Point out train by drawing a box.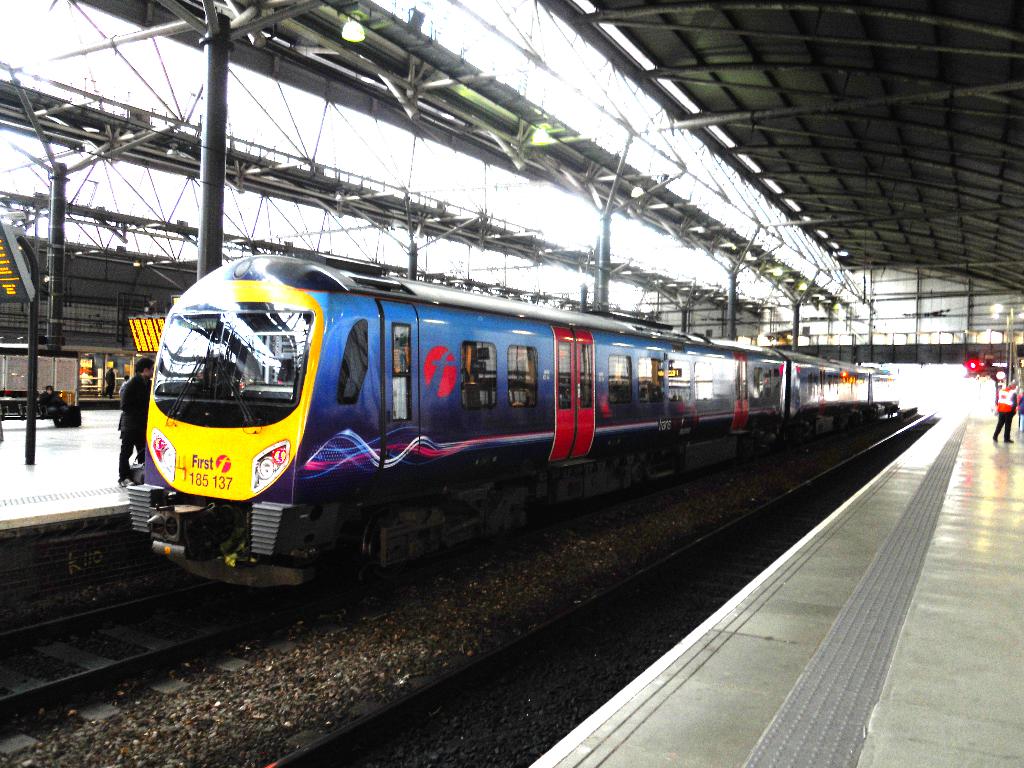
BBox(140, 262, 929, 608).
